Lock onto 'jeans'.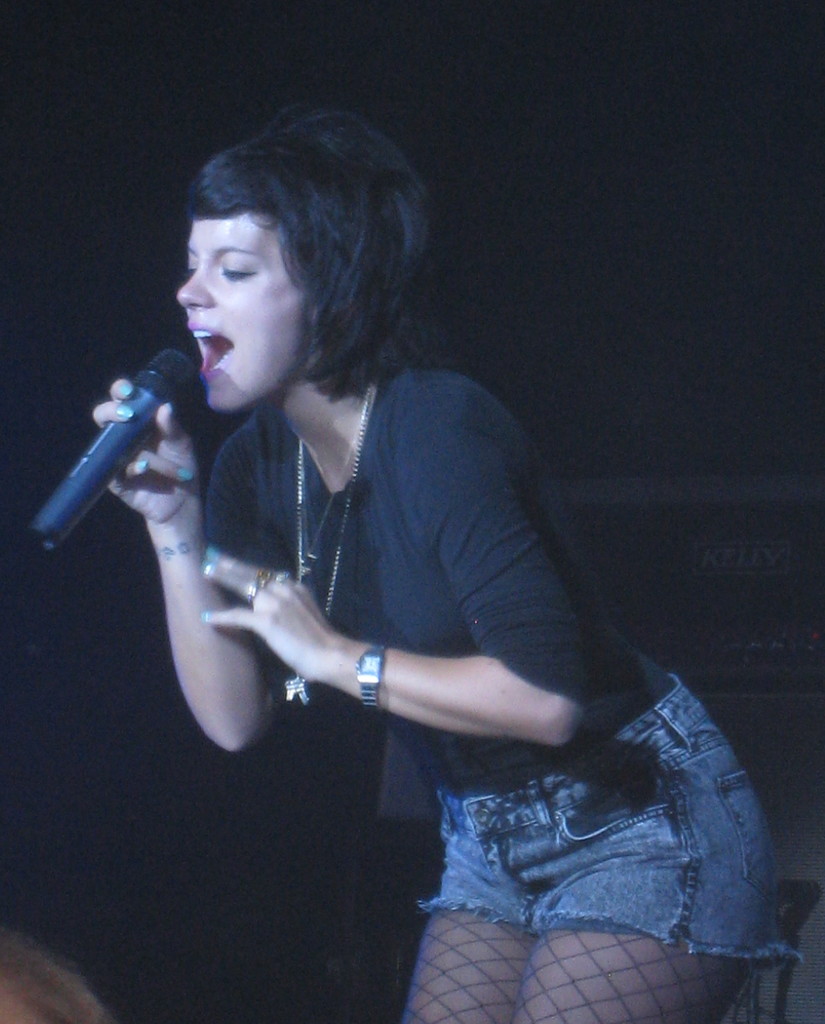
Locked: [left=428, top=748, right=793, bottom=995].
